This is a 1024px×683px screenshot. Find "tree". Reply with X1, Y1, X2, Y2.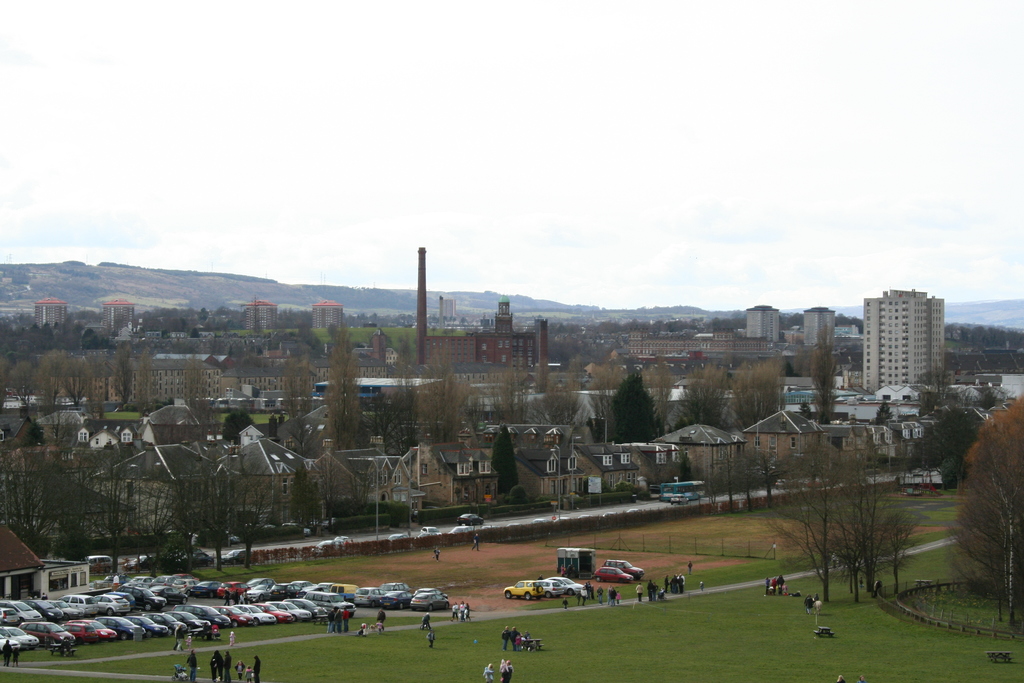
26, 455, 78, 565.
